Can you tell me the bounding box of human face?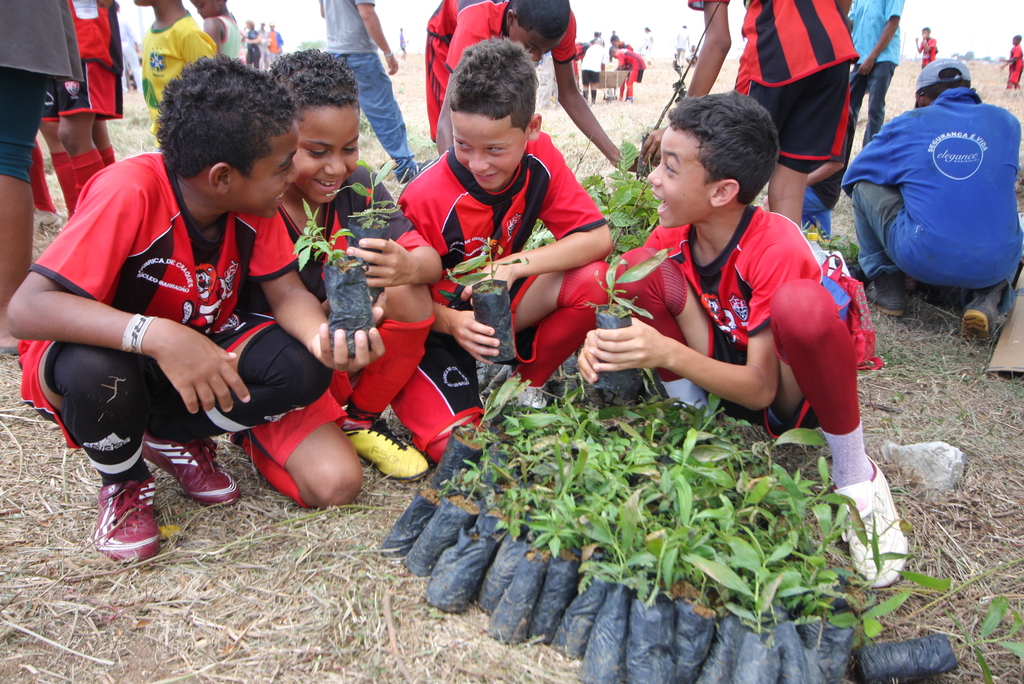
bbox=[292, 96, 364, 208].
